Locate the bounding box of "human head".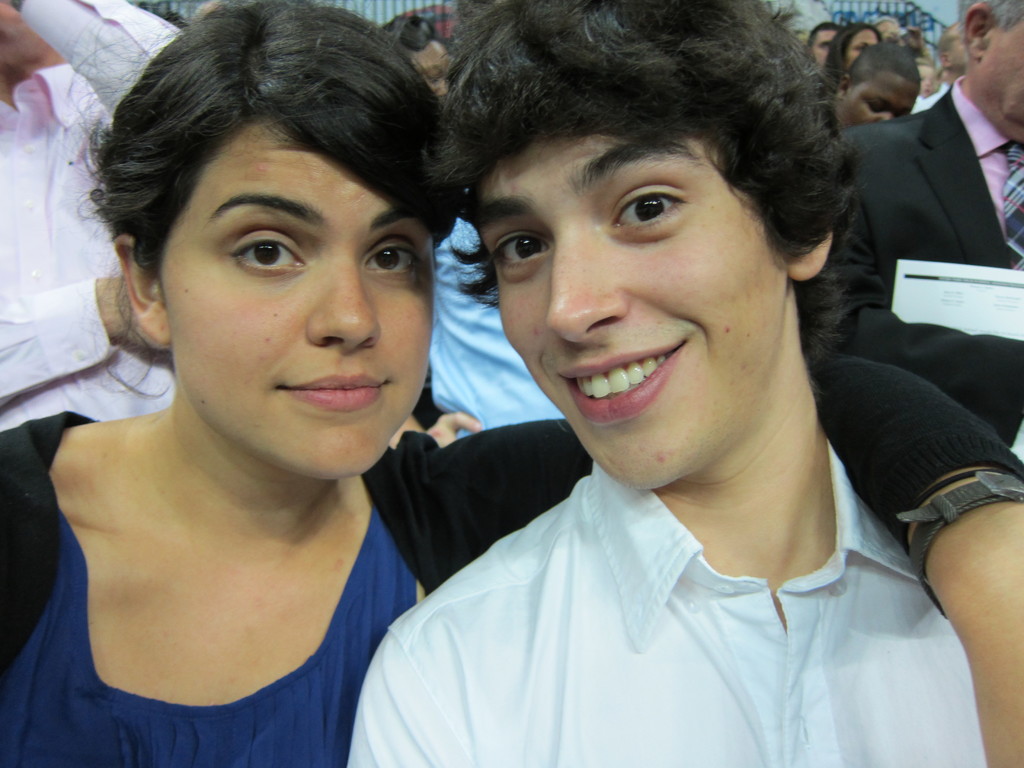
Bounding box: region(54, 0, 466, 487).
